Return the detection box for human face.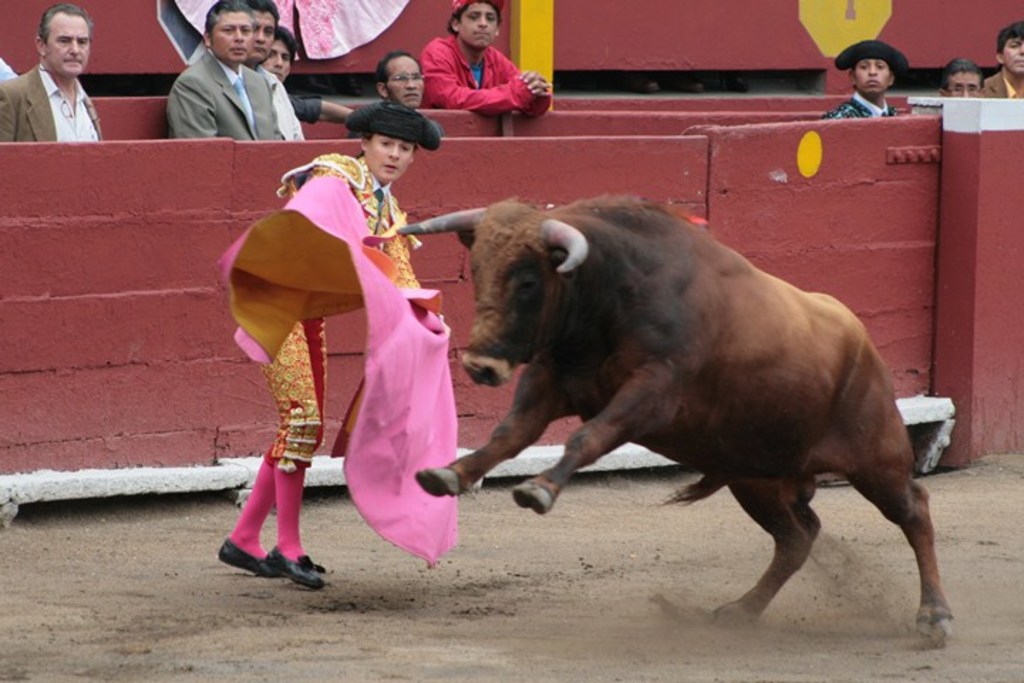
bbox=[855, 60, 889, 92].
